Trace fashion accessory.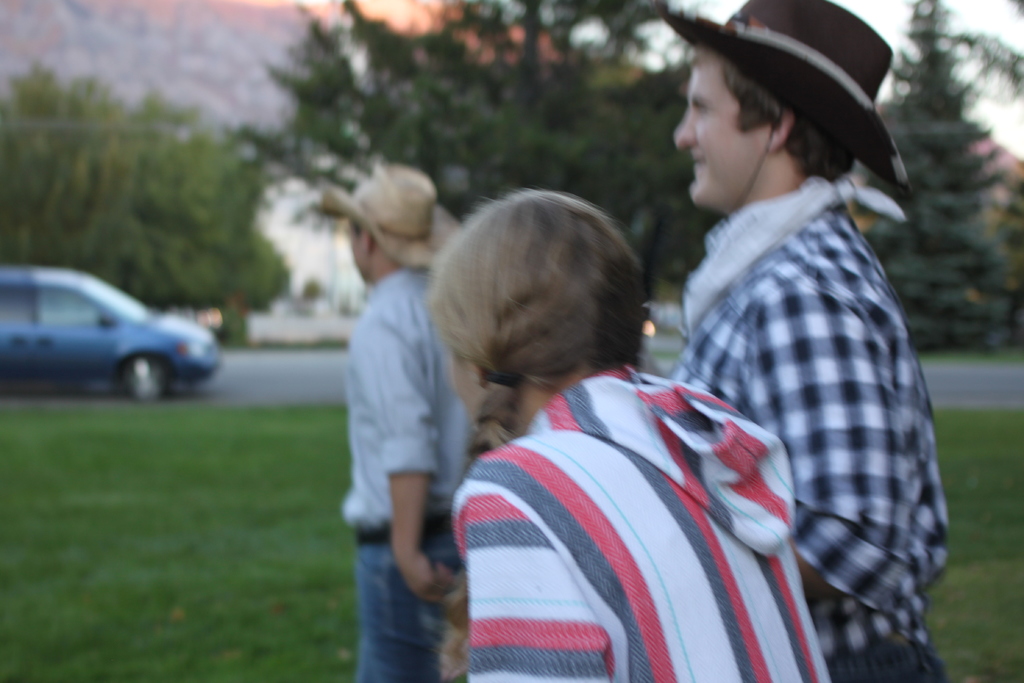
Traced to 316/160/460/270.
